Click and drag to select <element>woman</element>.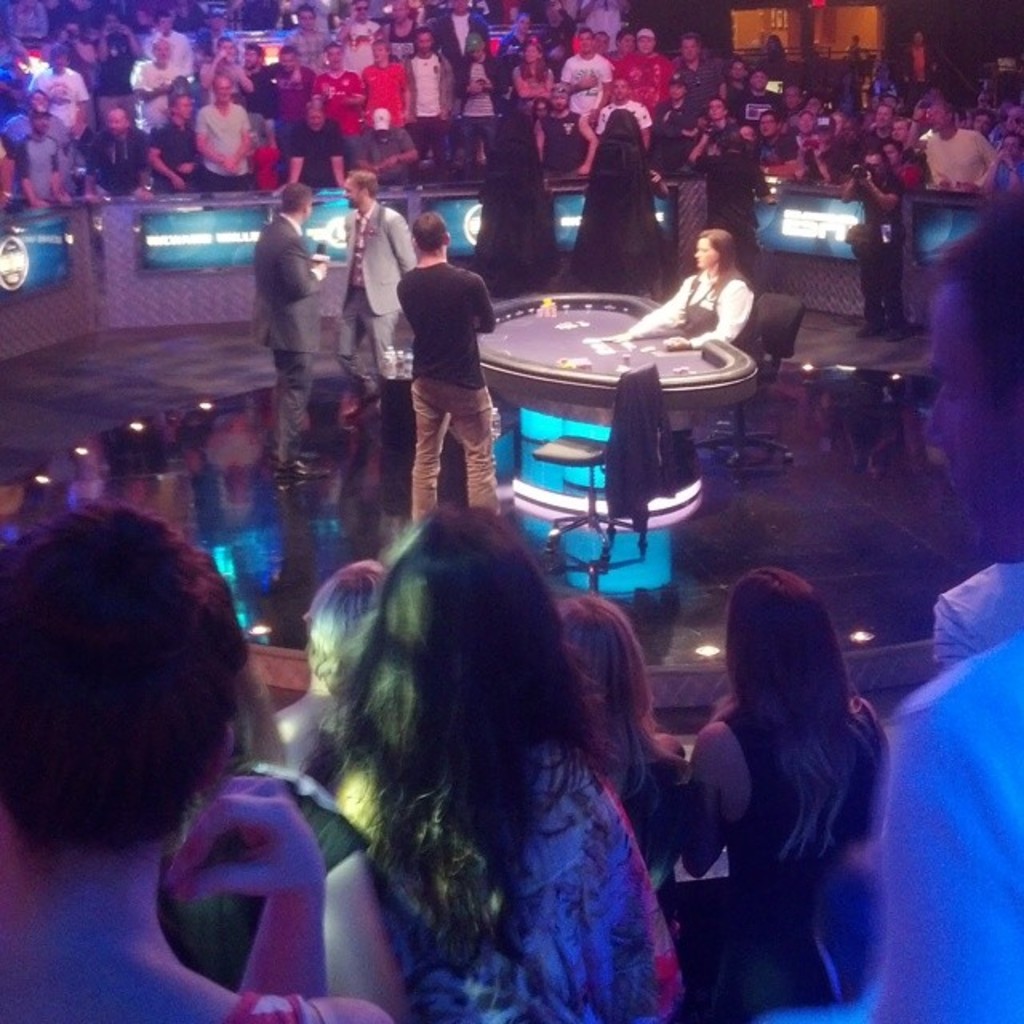
Selection: (x1=267, y1=486, x2=698, y2=1023).
